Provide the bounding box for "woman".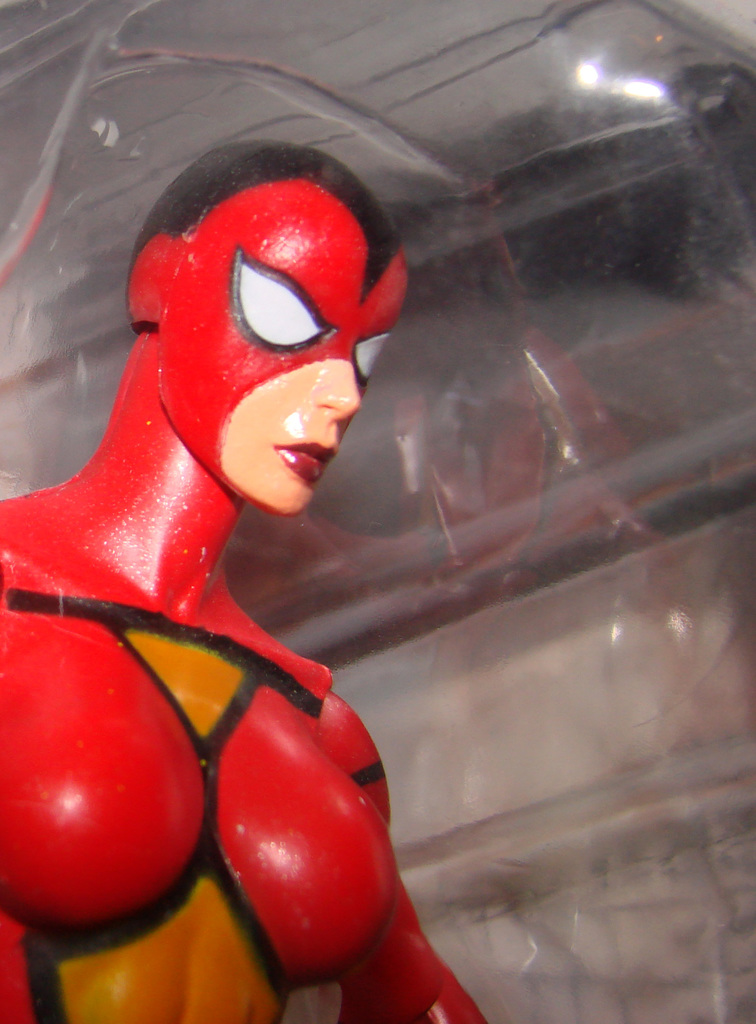
left=0, top=140, right=482, bottom=1023.
